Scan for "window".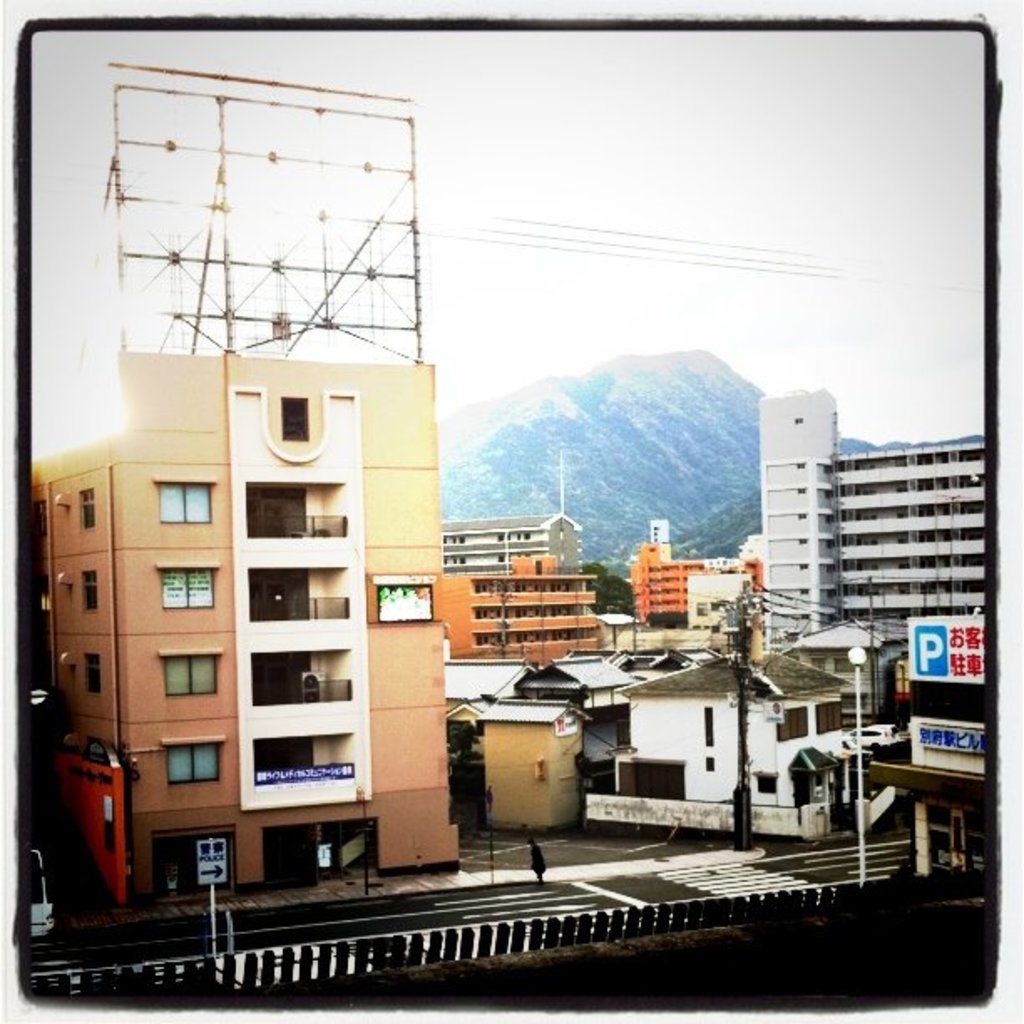
Scan result: (left=70, top=561, right=112, bottom=621).
